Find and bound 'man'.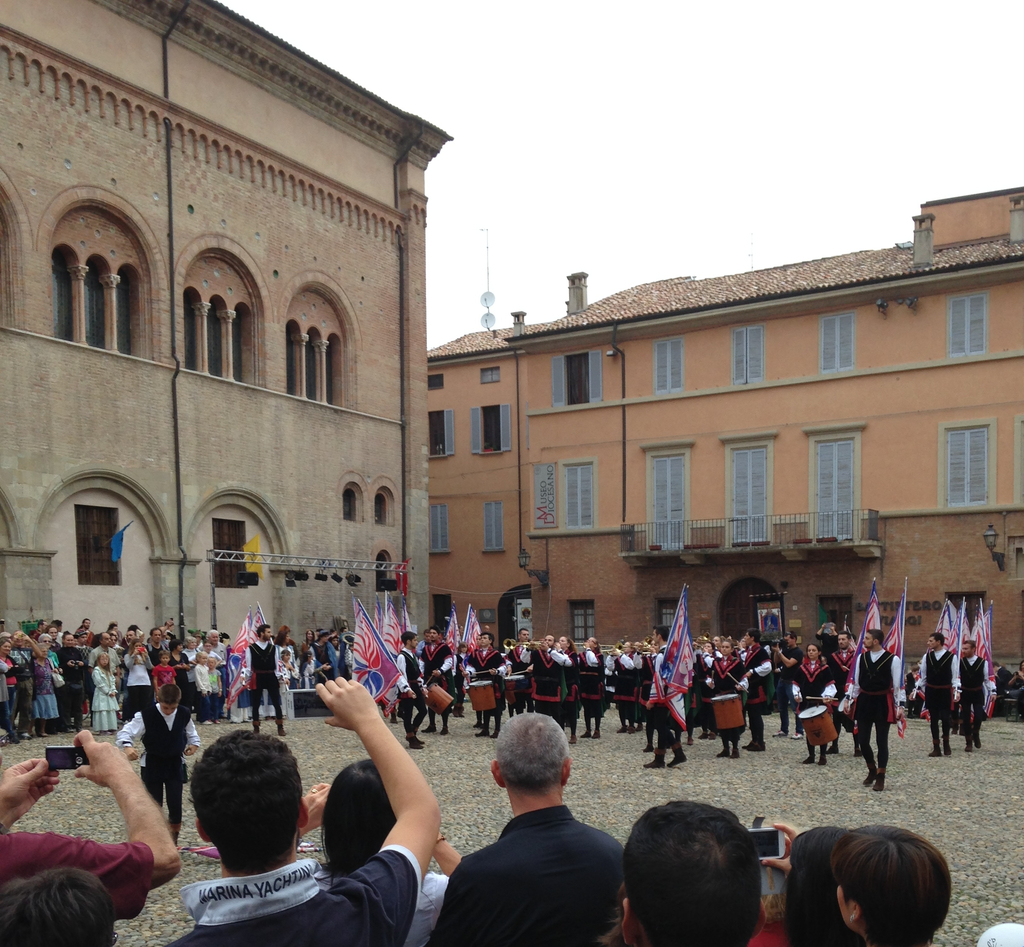
Bound: pyautogui.locateOnScreen(418, 692, 635, 946).
